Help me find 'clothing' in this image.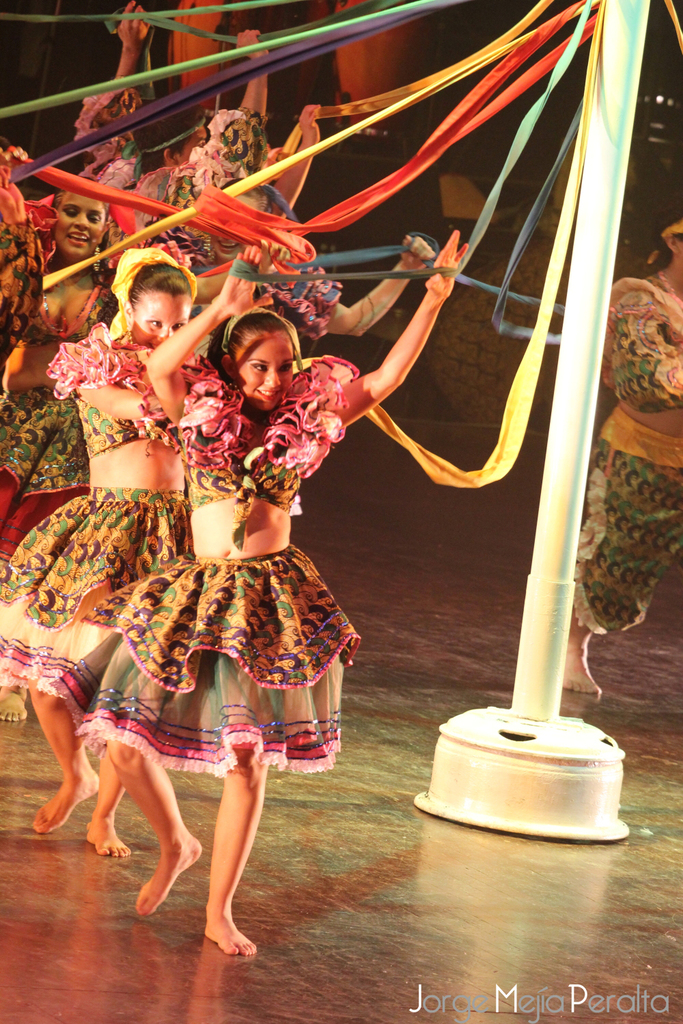
Found it: [left=0, top=244, right=184, bottom=701].
